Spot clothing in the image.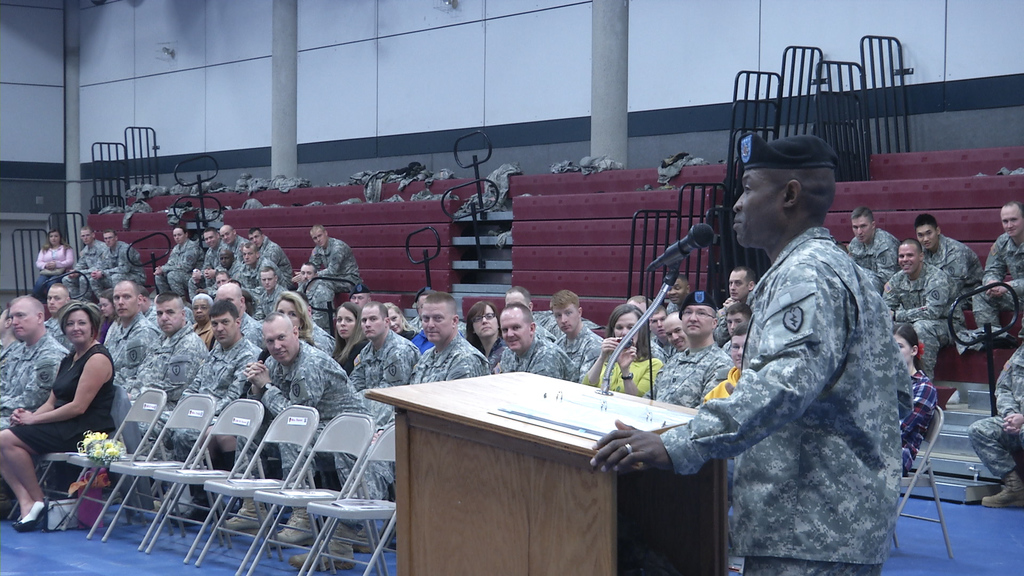
clothing found at {"left": 895, "top": 366, "right": 935, "bottom": 482}.
